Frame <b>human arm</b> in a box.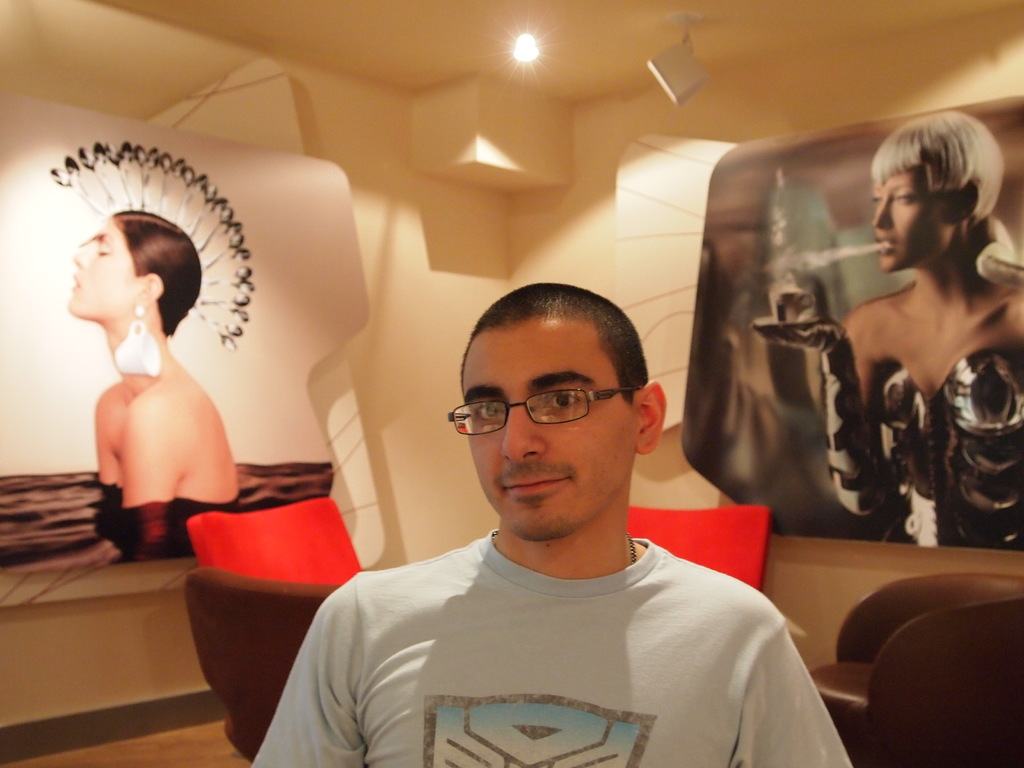
bbox=(733, 622, 859, 767).
